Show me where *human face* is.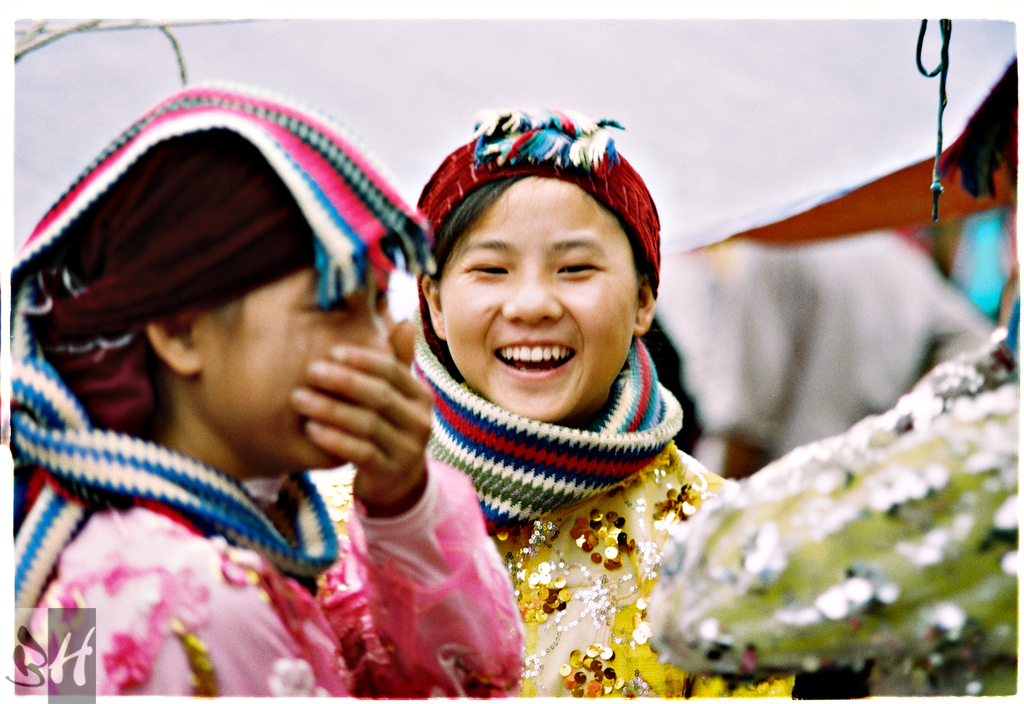
*human face* is at bbox=(243, 269, 401, 471).
